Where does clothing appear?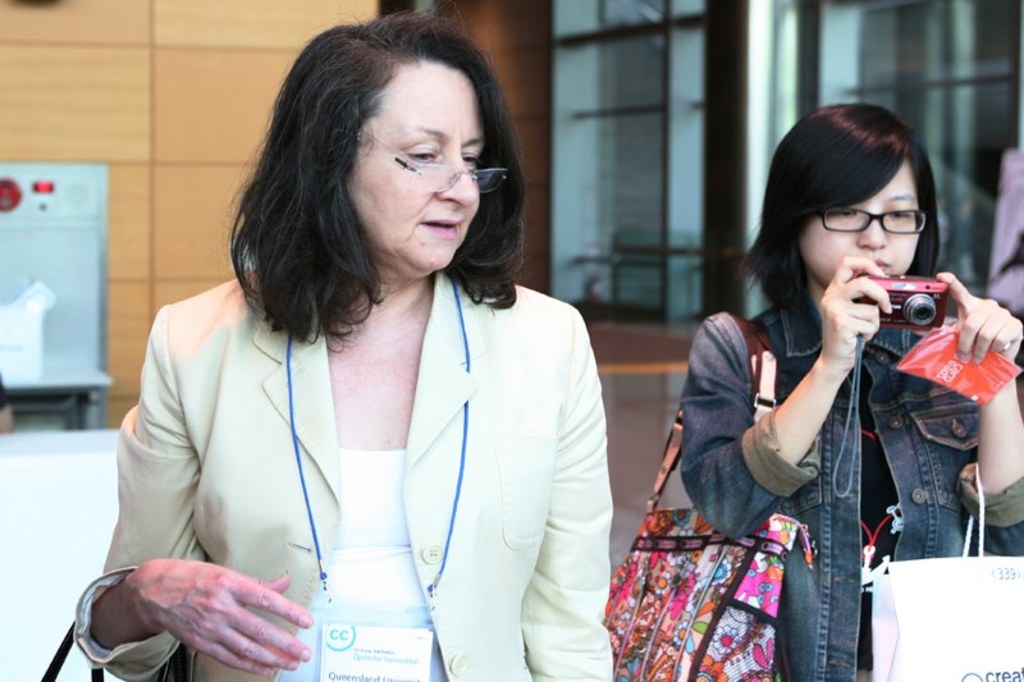
Appears at select_region(72, 251, 612, 681).
